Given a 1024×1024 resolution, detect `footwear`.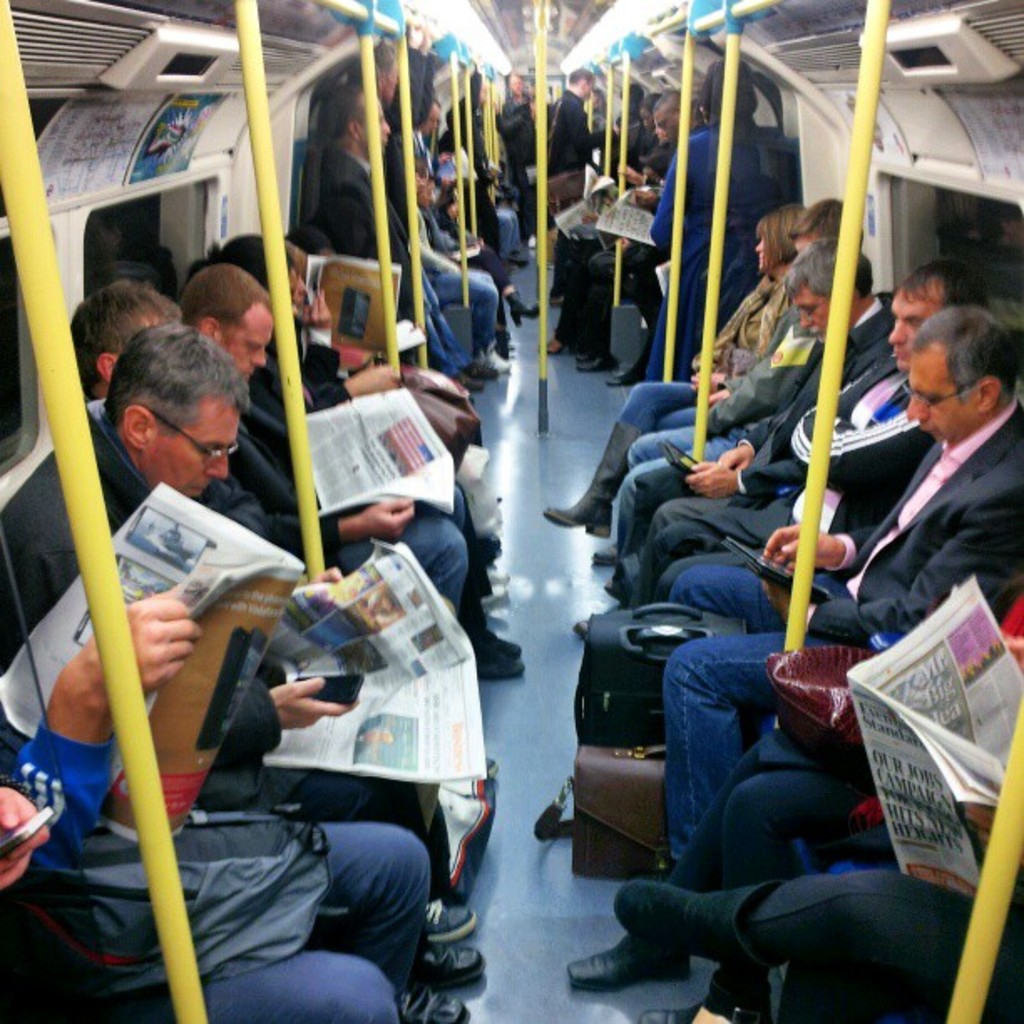
480 644 525 679.
